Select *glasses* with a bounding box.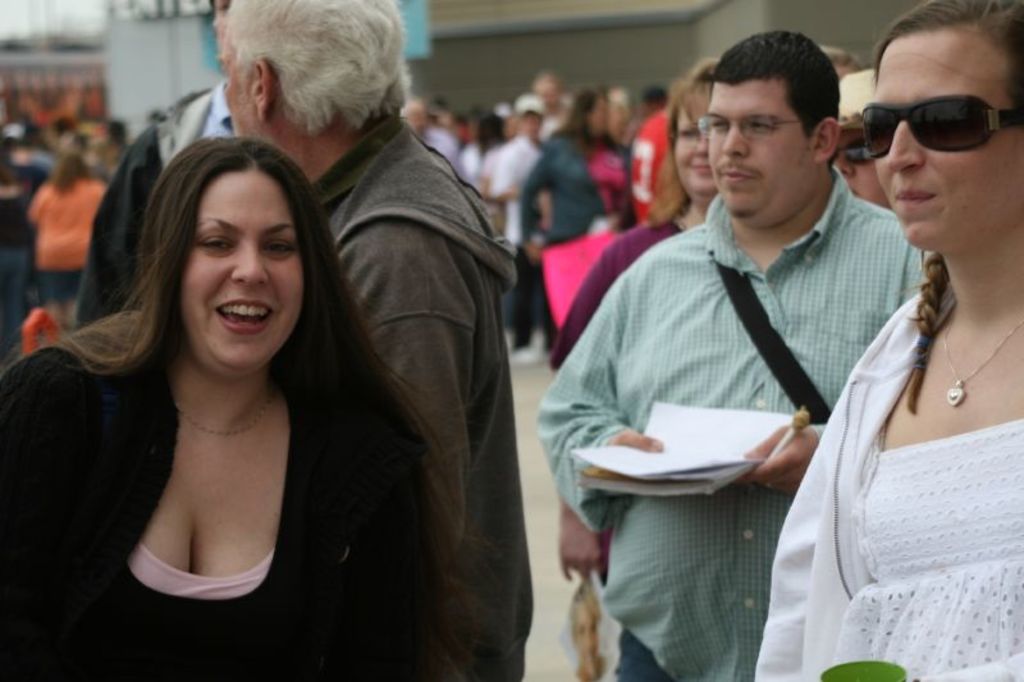
x1=685 y1=101 x2=829 y2=147.
